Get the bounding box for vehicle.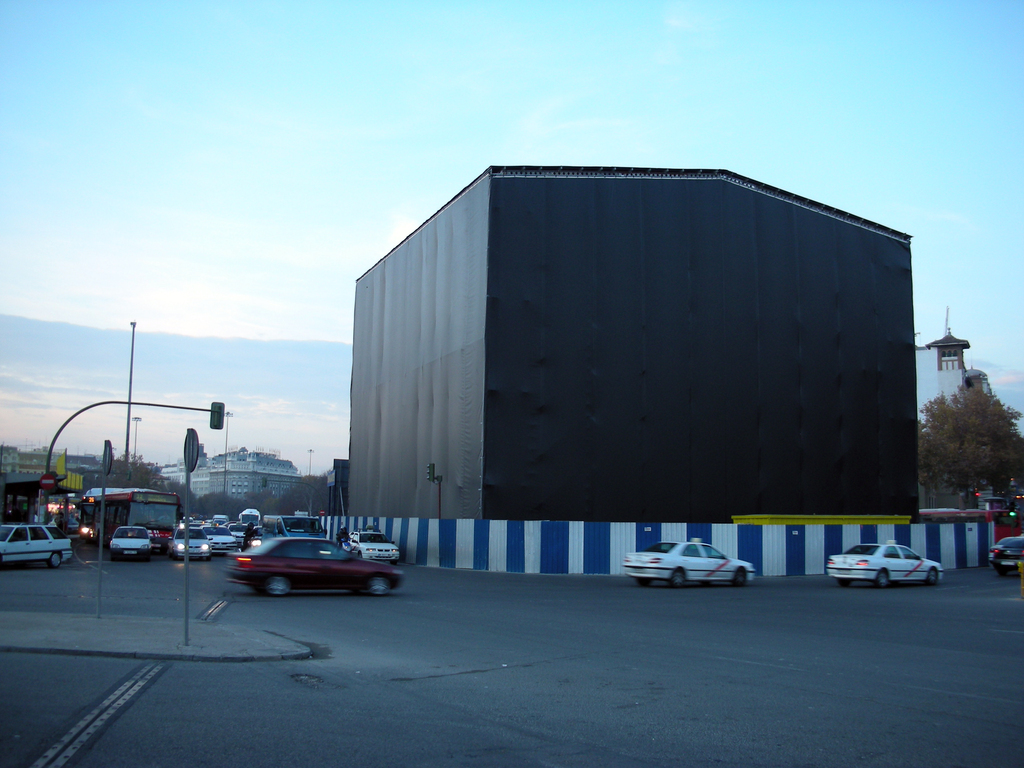
region(340, 531, 403, 564).
